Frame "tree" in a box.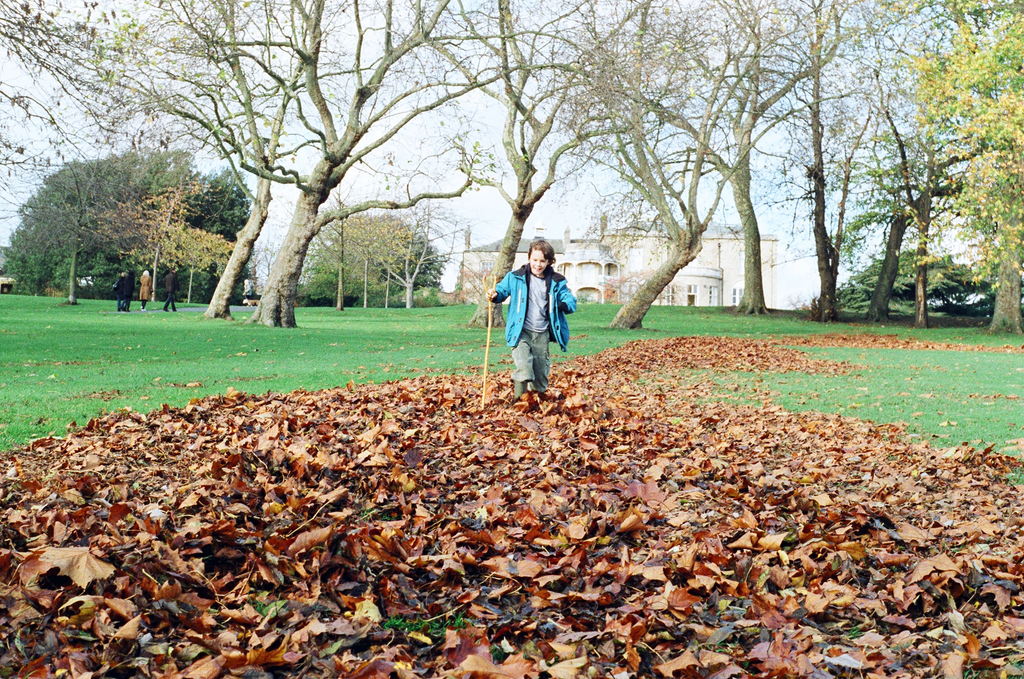
{"x1": 0, "y1": 1, "x2": 335, "y2": 326}.
